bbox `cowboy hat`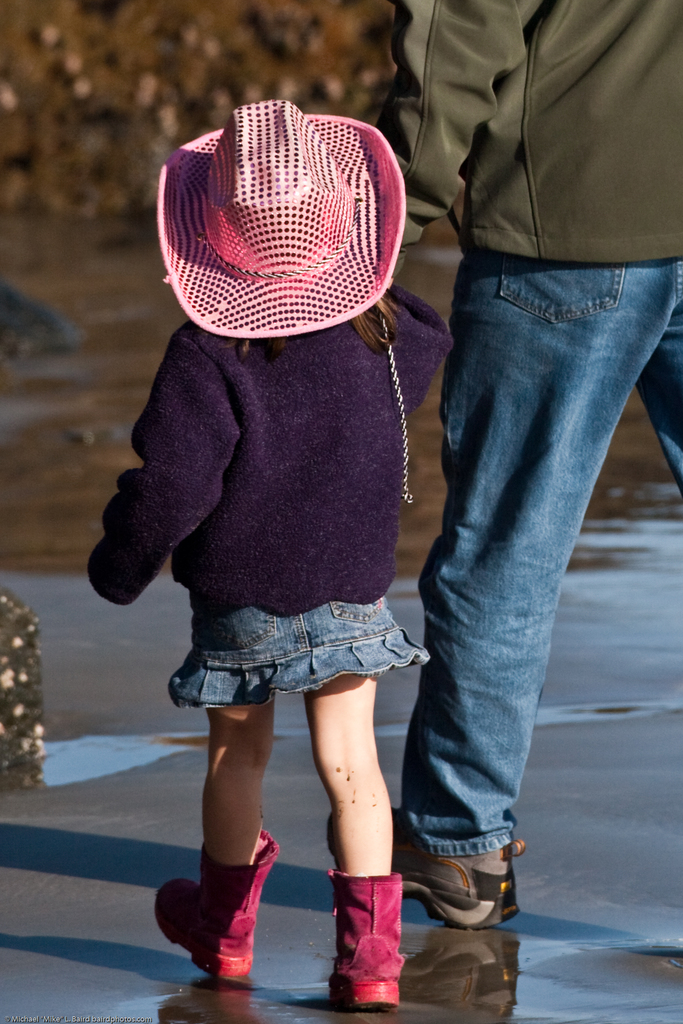
locate(142, 96, 443, 349)
